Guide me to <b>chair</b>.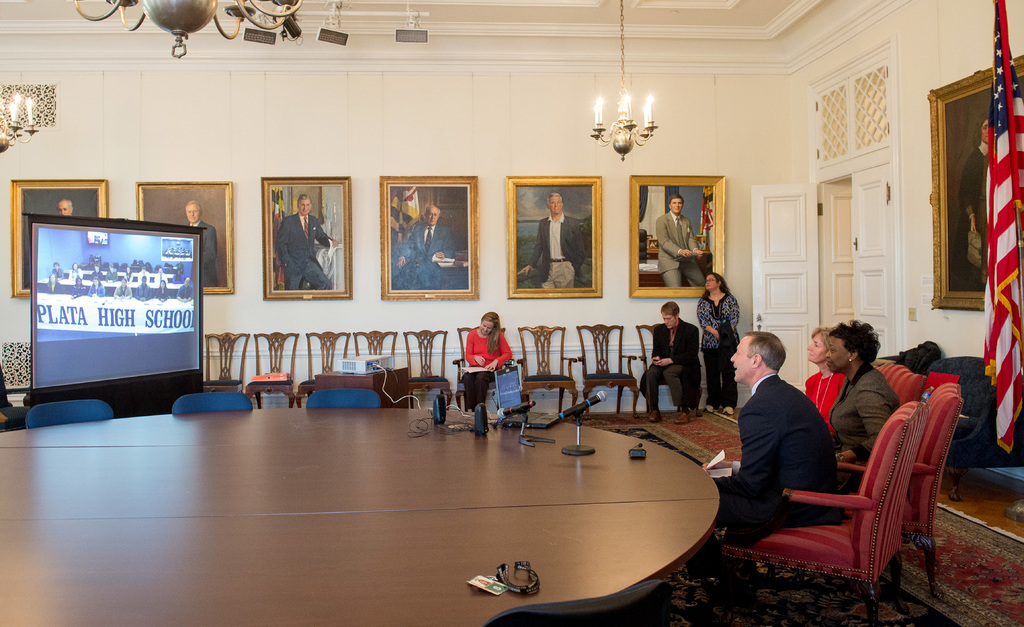
Guidance: [x1=169, y1=390, x2=255, y2=417].
